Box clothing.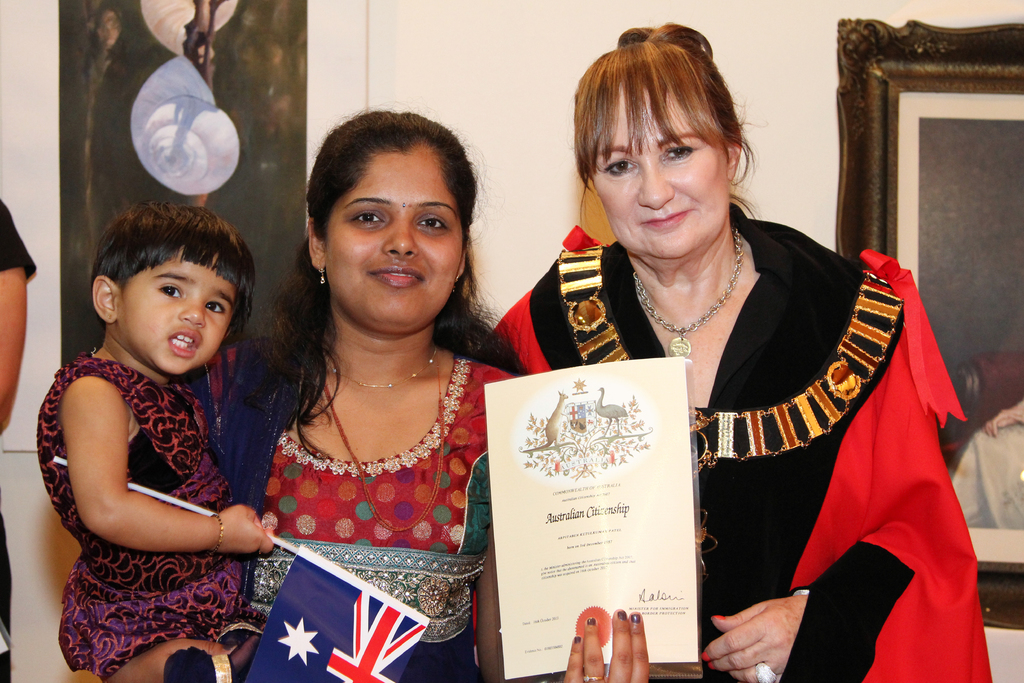
238/325/533/682.
